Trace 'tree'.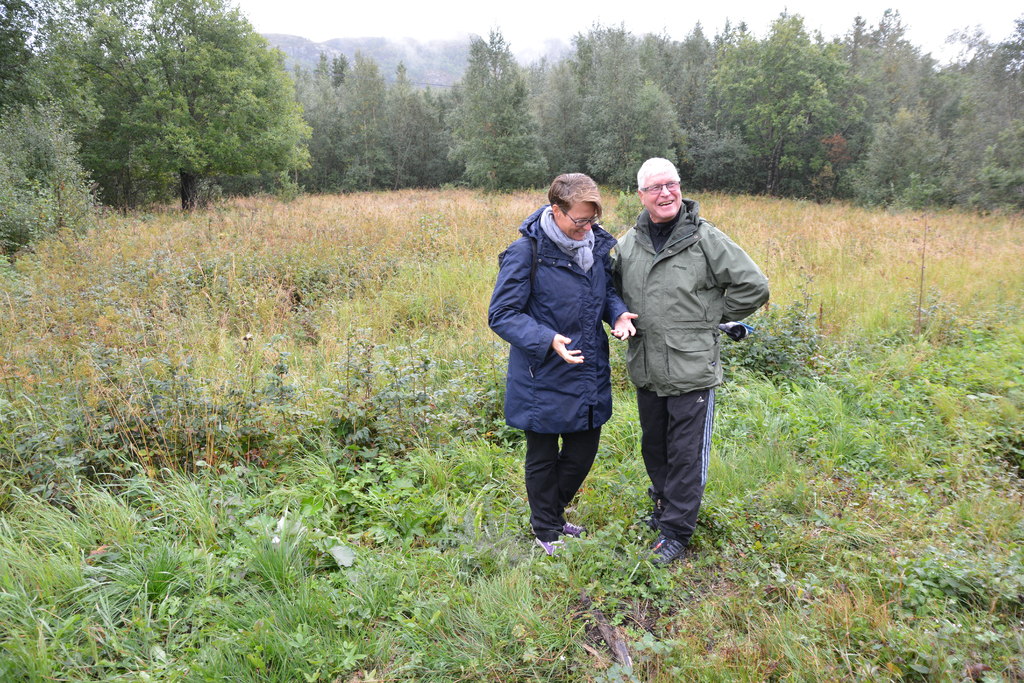
Traced to [left=690, top=6, right=872, bottom=198].
